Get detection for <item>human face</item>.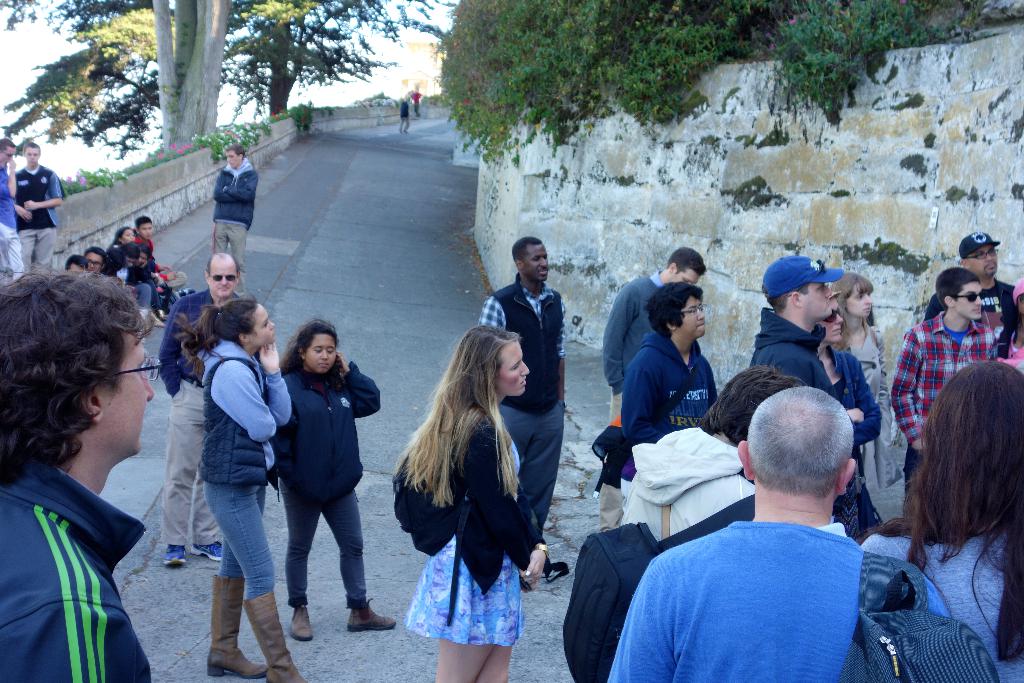
Detection: {"left": 305, "top": 334, "right": 338, "bottom": 374}.
